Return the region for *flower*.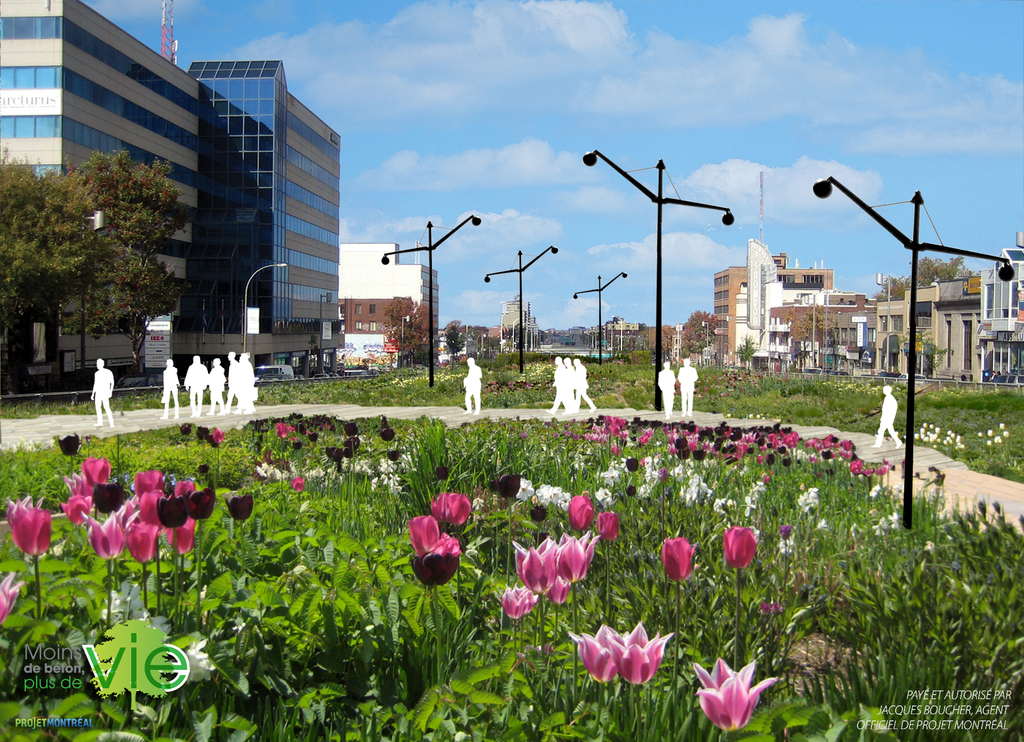
888 507 900 531.
